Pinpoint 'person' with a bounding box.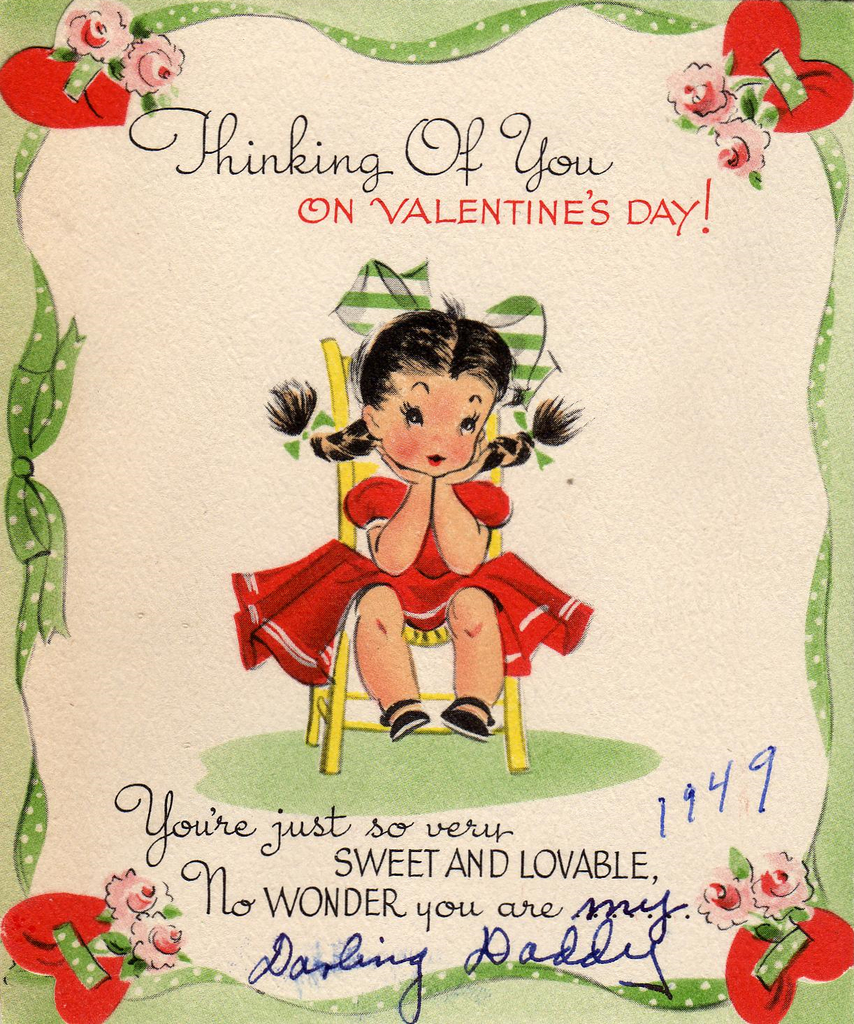
detection(254, 266, 581, 786).
